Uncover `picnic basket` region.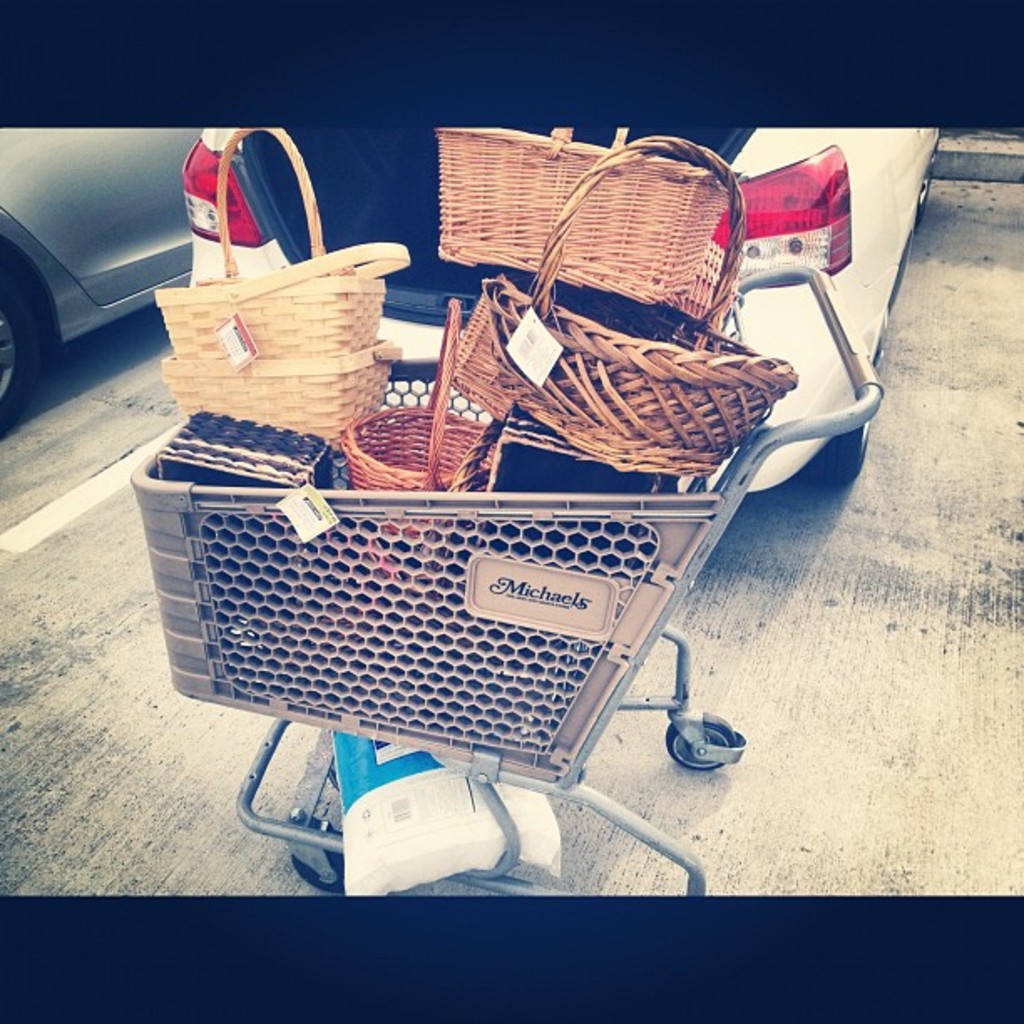
Uncovered: 479, 134, 801, 479.
